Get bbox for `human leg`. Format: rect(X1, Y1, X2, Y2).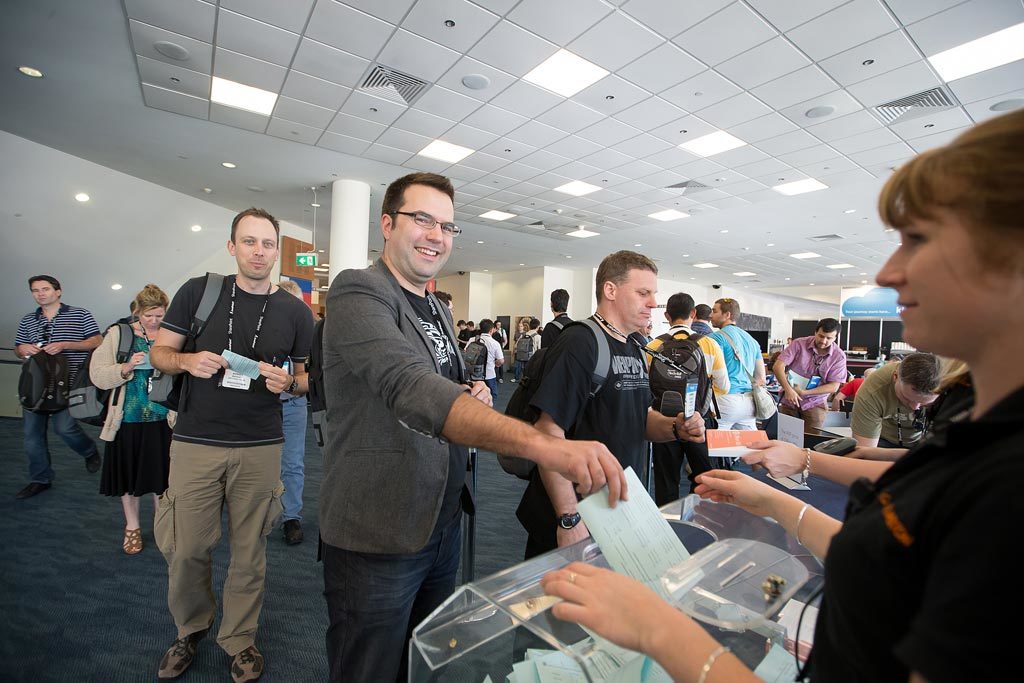
rect(280, 395, 307, 543).
